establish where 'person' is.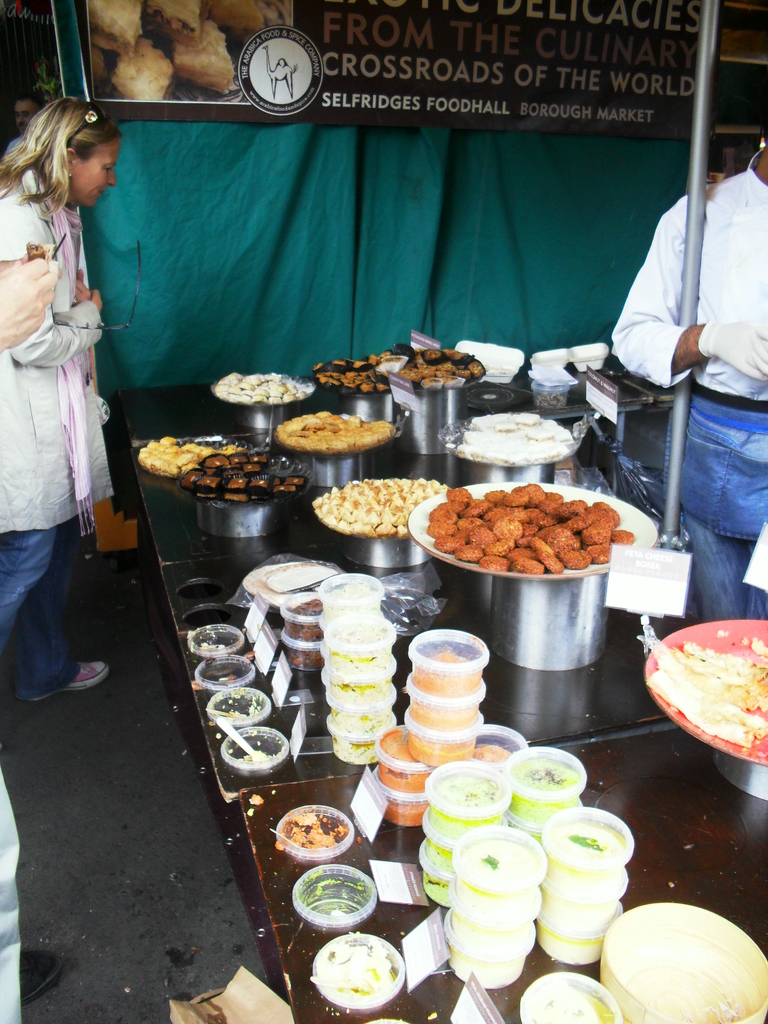
Established at crop(0, 101, 113, 705).
